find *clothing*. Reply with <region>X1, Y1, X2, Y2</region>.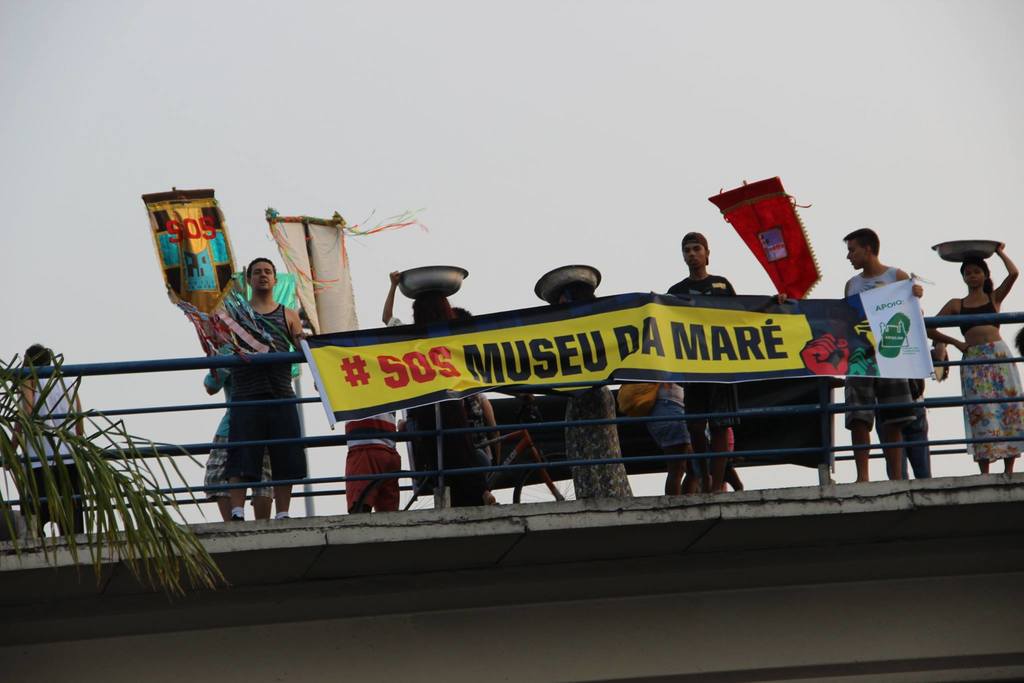
<region>879, 377, 934, 481</region>.
